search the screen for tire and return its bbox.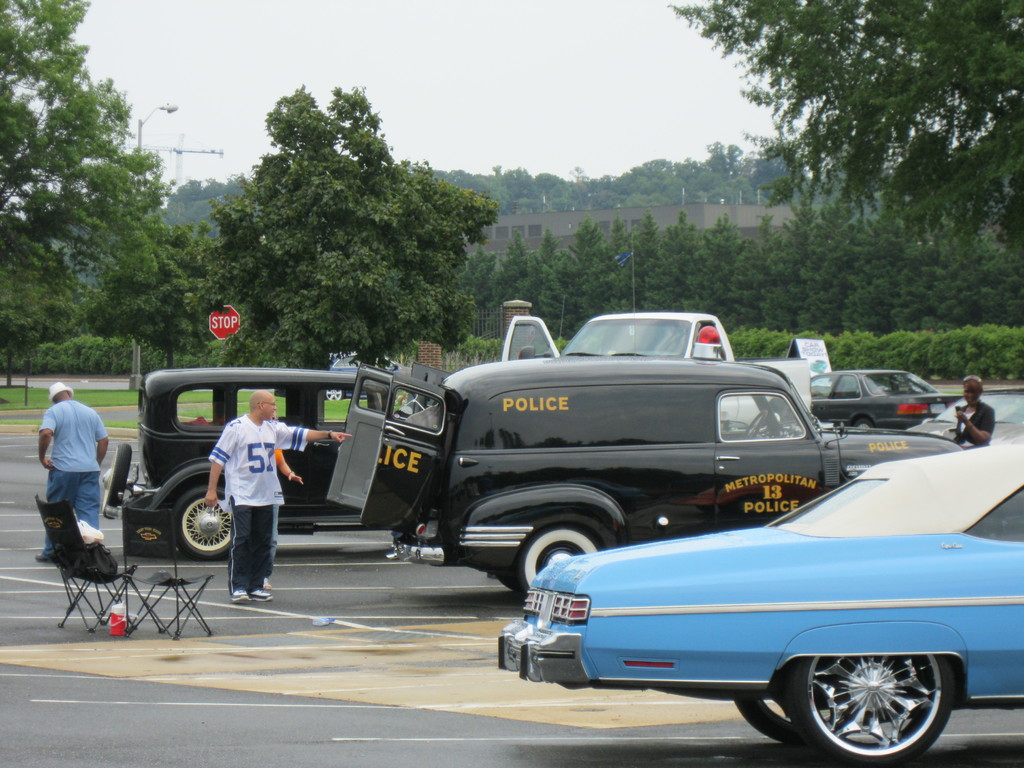
Found: bbox(856, 416, 870, 435).
